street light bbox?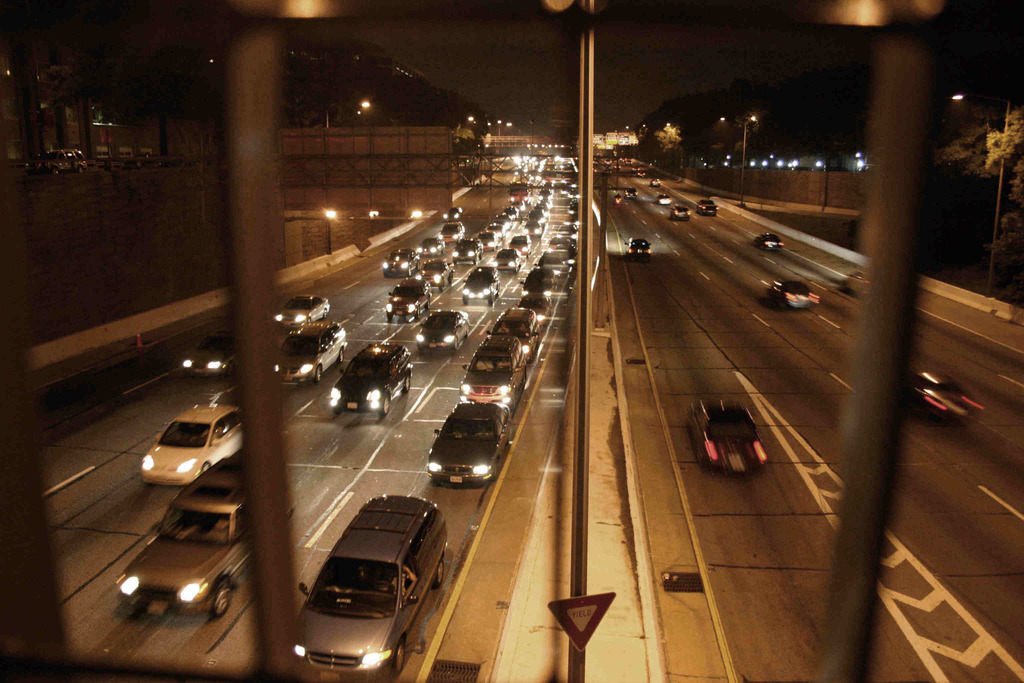
717, 112, 764, 206
